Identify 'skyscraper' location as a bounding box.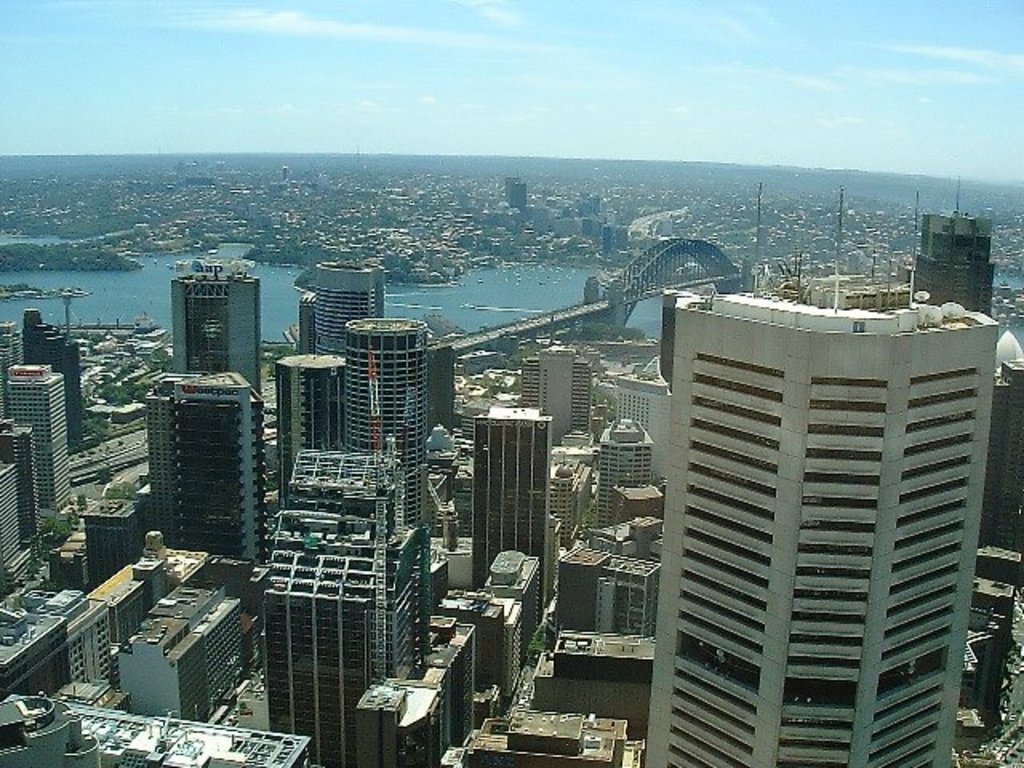
left=163, top=258, right=269, bottom=402.
